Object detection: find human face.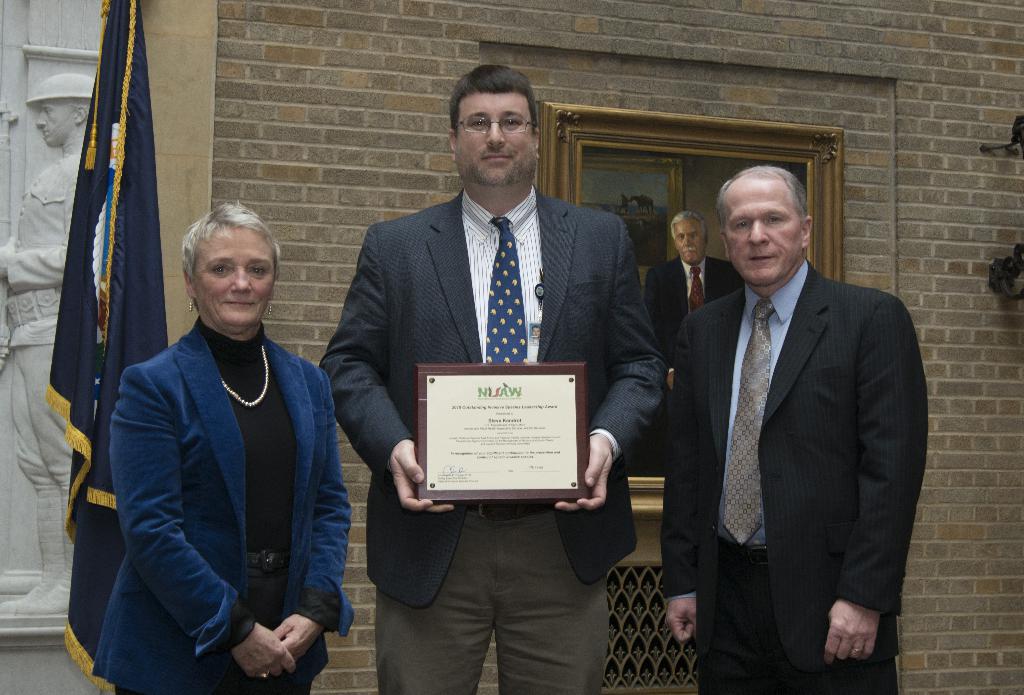
[x1=673, y1=220, x2=705, y2=266].
